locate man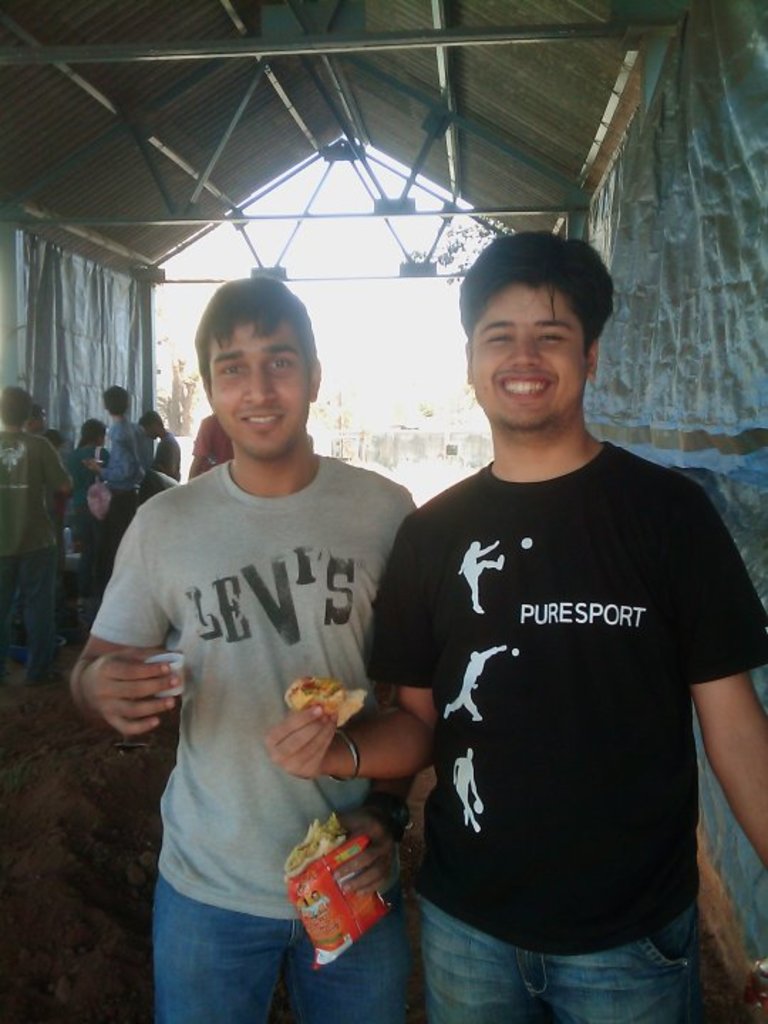
x1=146, y1=408, x2=179, y2=495
